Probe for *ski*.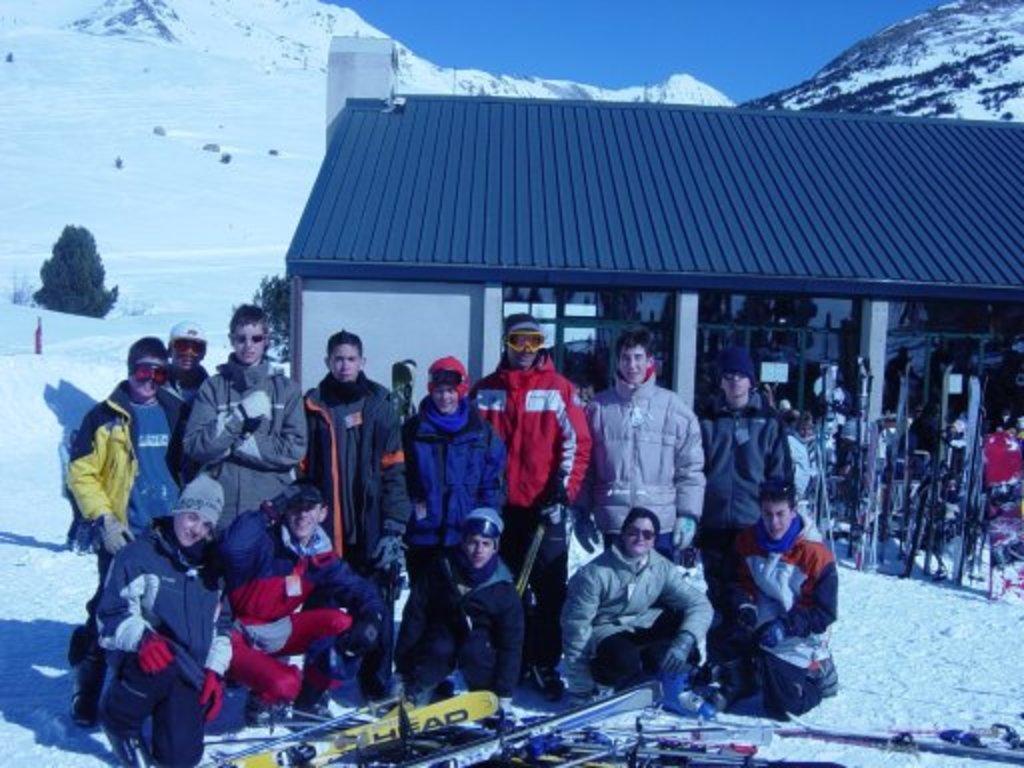
Probe result: 416, 672, 666, 756.
